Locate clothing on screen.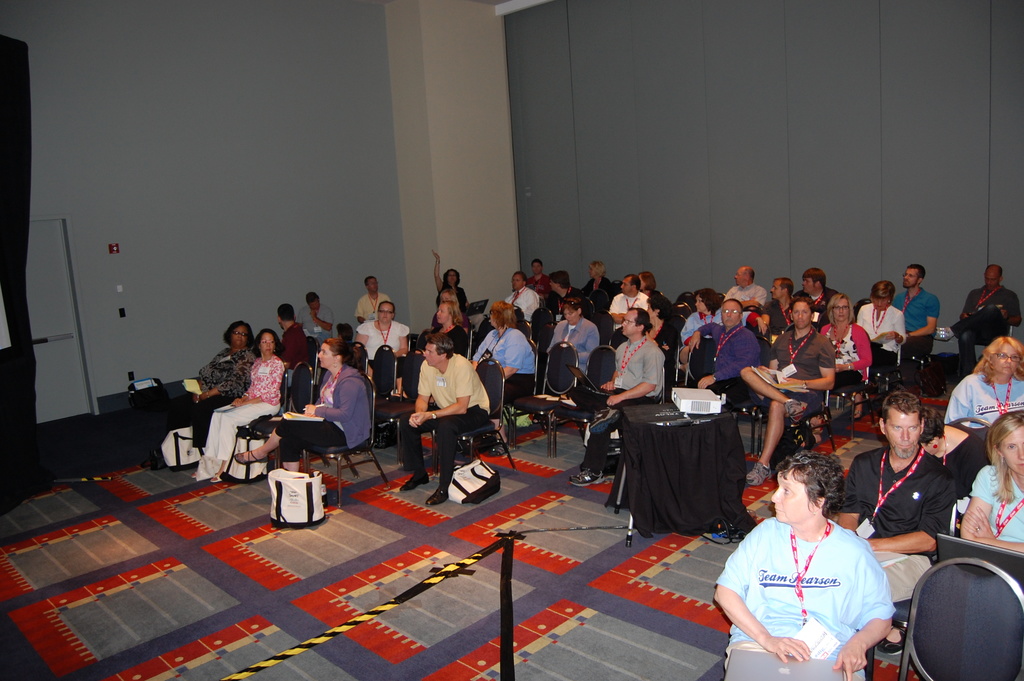
On screen at {"left": 972, "top": 460, "right": 1023, "bottom": 551}.
